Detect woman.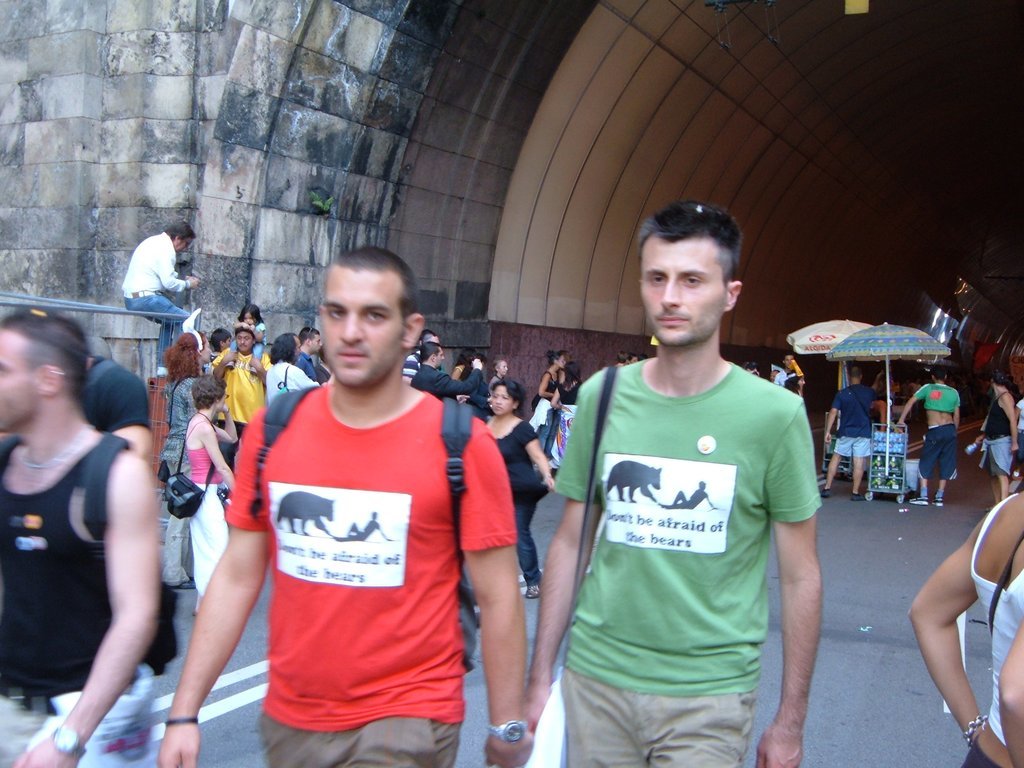
Detected at [539, 353, 571, 463].
